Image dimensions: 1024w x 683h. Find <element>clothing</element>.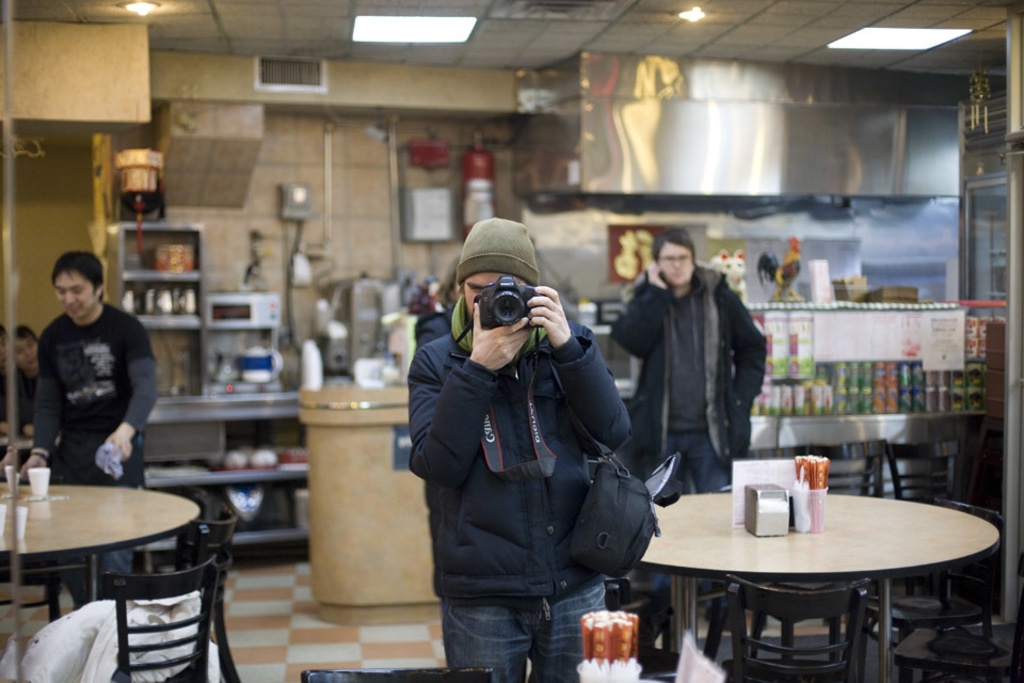
rect(391, 330, 636, 682).
